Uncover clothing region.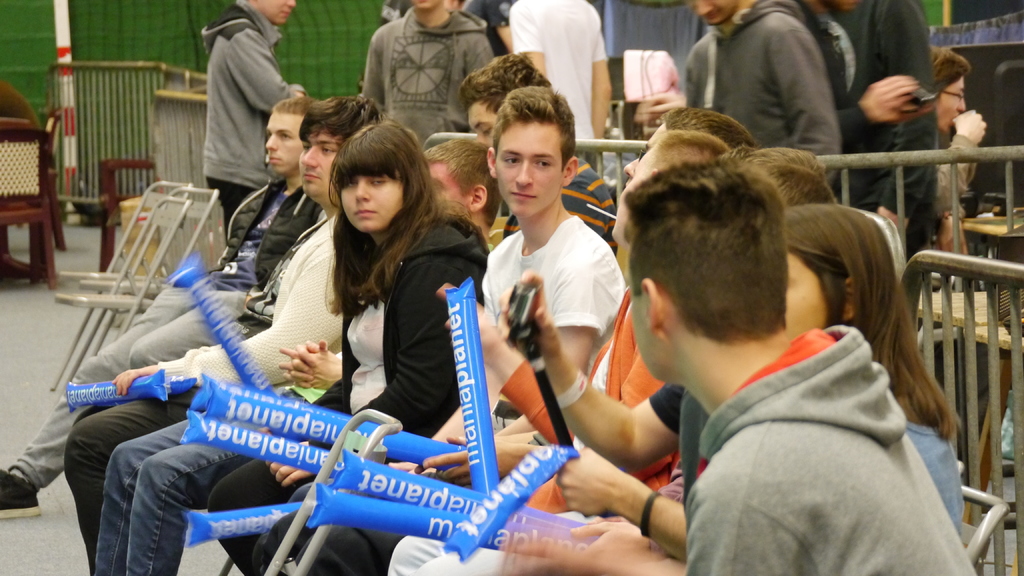
Uncovered: left=63, top=205, right=344, bottom=575.
